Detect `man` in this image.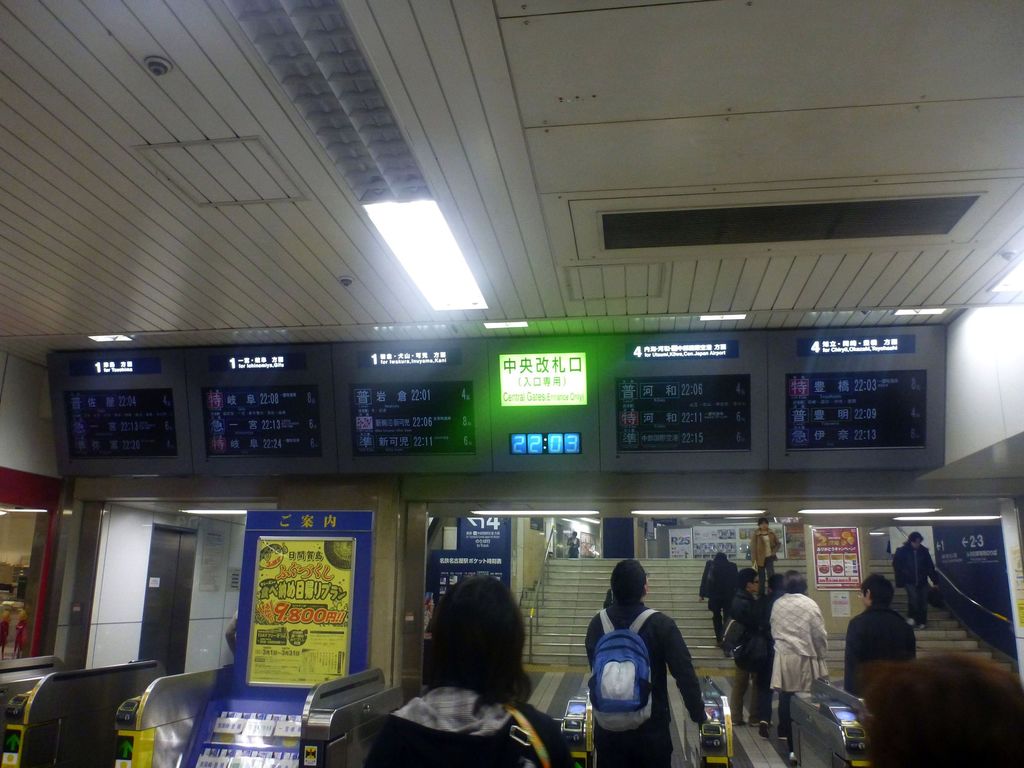
Detection: region(844, 570, 920, 700).
